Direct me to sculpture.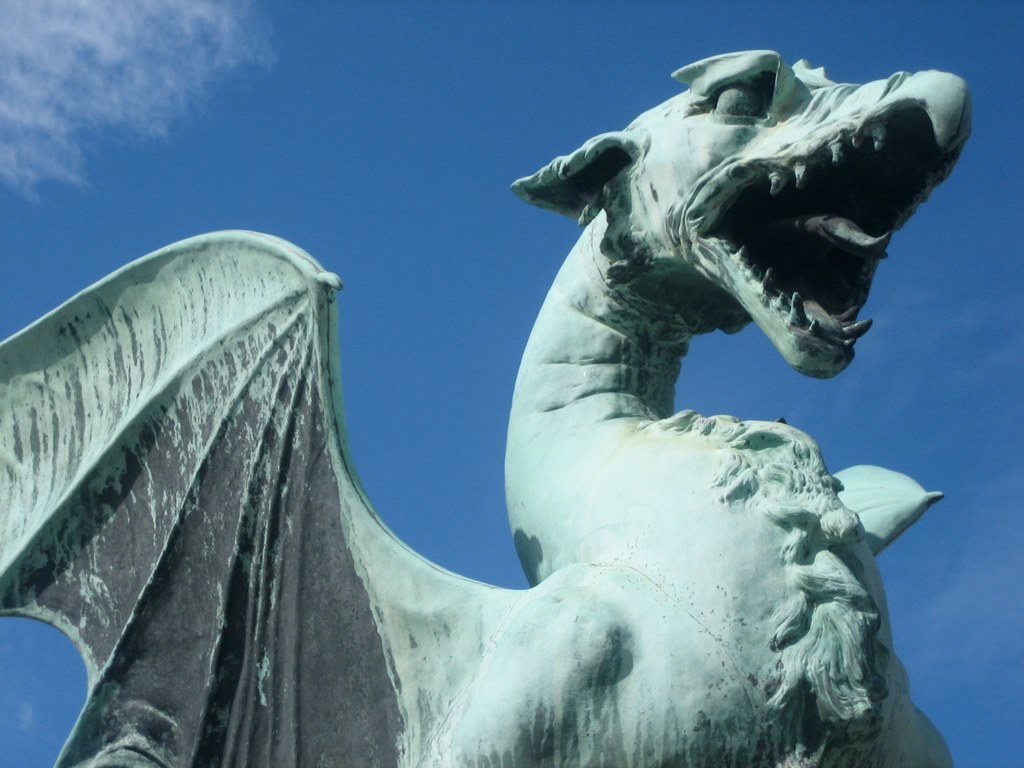
Direction: [42,25,1008,767].
